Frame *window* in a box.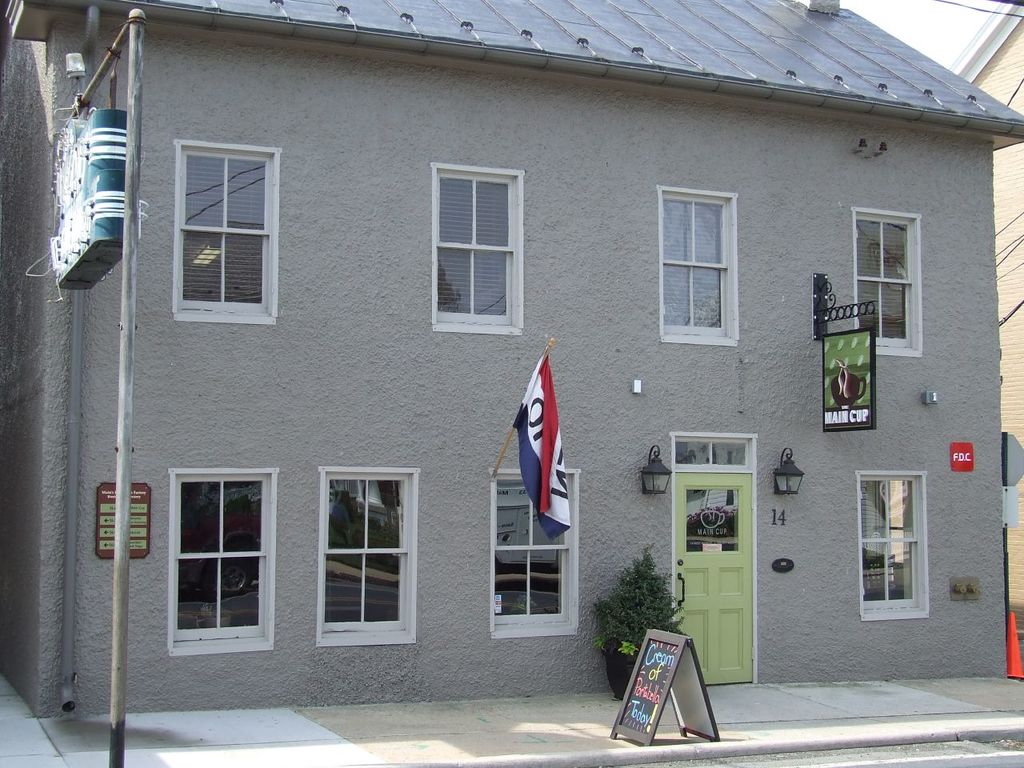
177:478:269:642.
